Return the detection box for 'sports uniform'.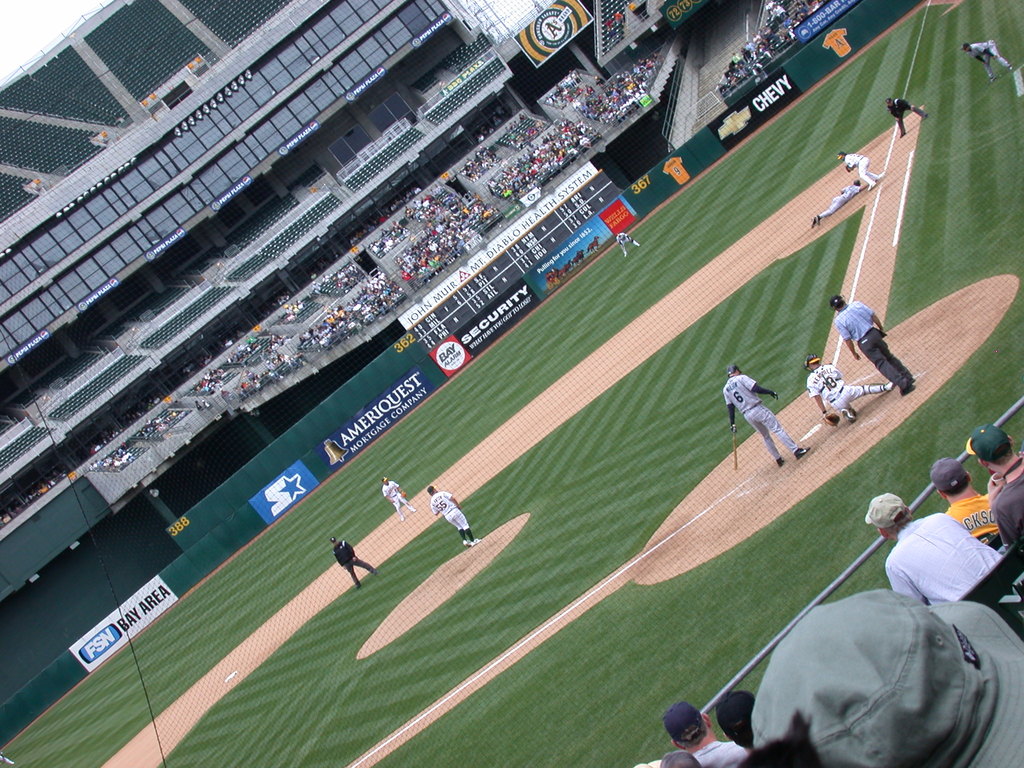
813, 363, 884, 425.
